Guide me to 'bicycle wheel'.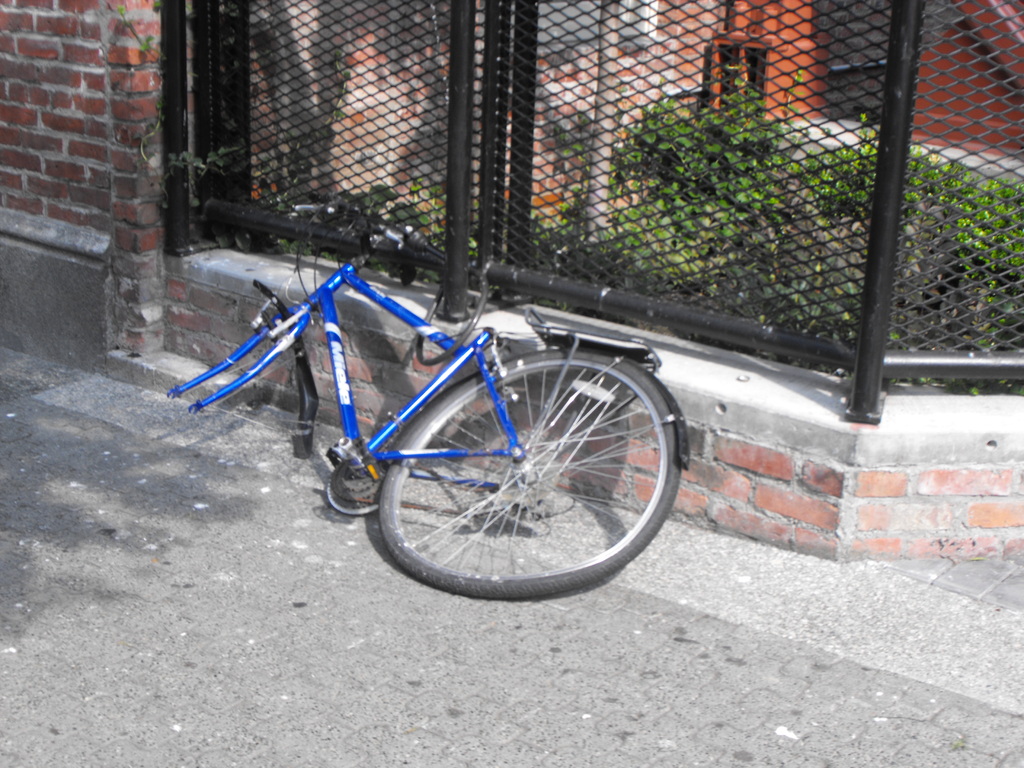
Guidance: bbox=[361, 339, 676, 604].
